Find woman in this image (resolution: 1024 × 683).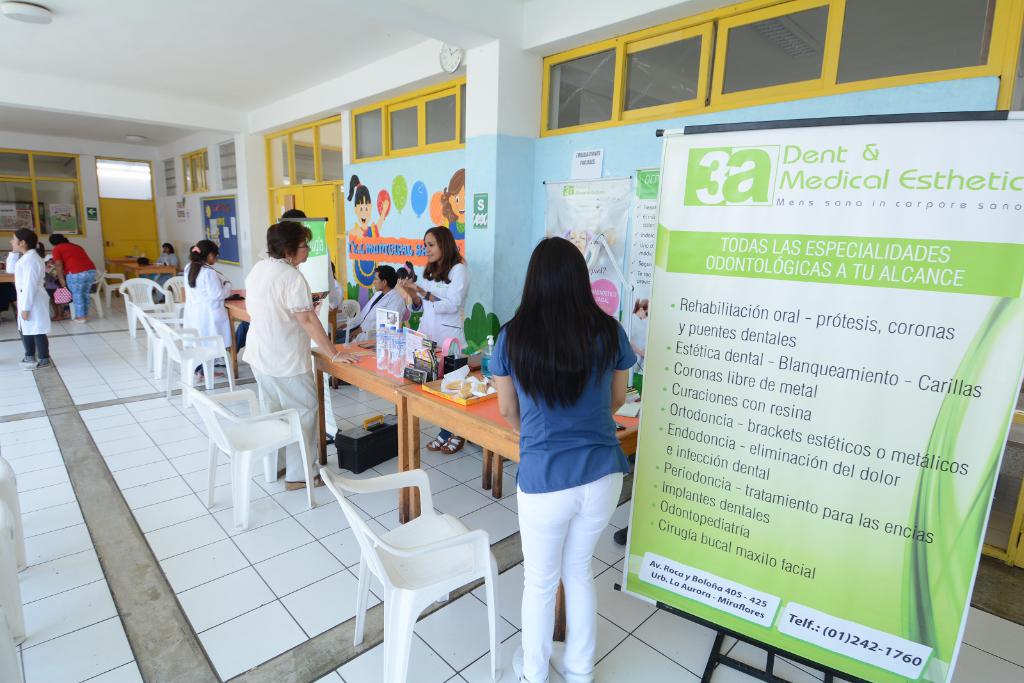
<bbox>484, 223, 657, 675</bbox>.
